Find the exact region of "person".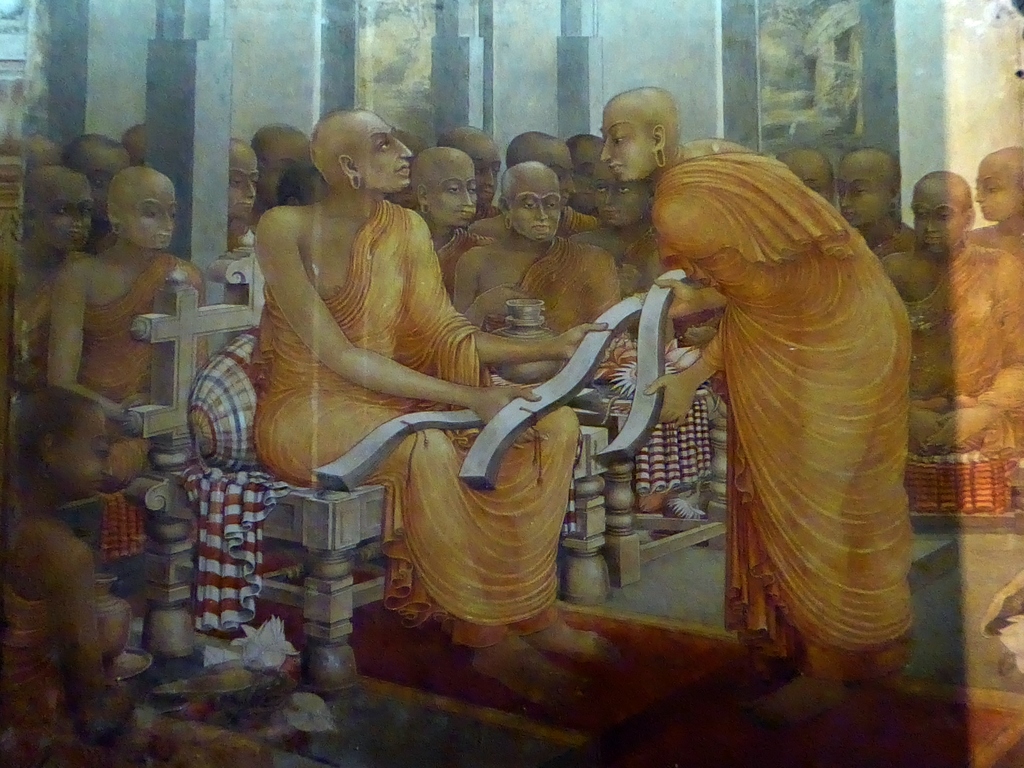
Exact region: [left=602, top=88, right=911, bottom=714].
